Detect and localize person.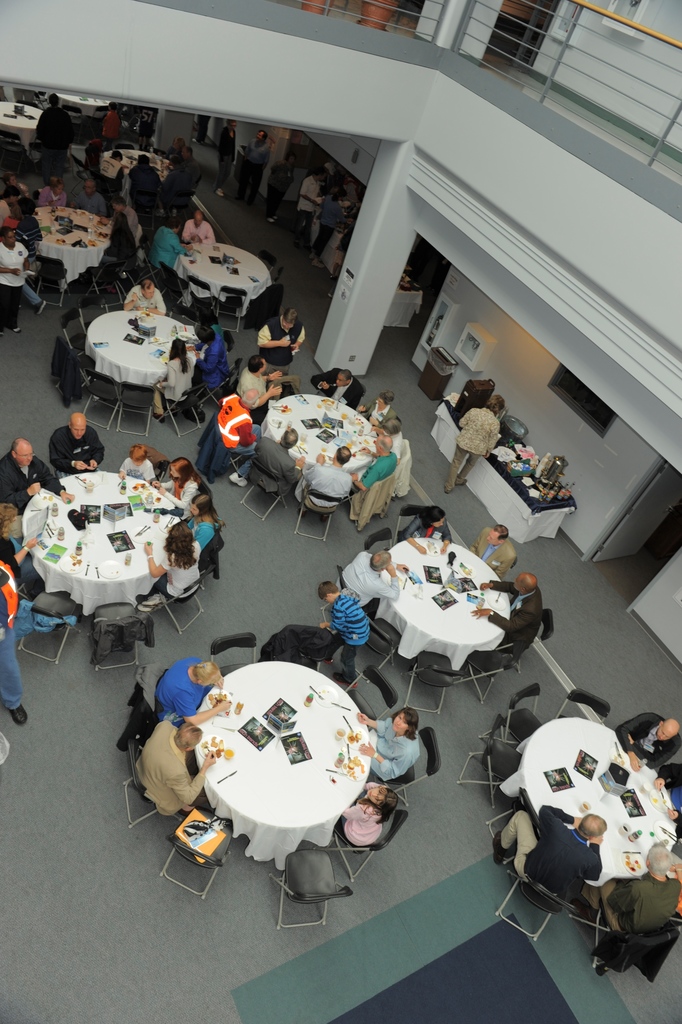
Localized at (x1=146, y1=209, x2=191, y2=266).
